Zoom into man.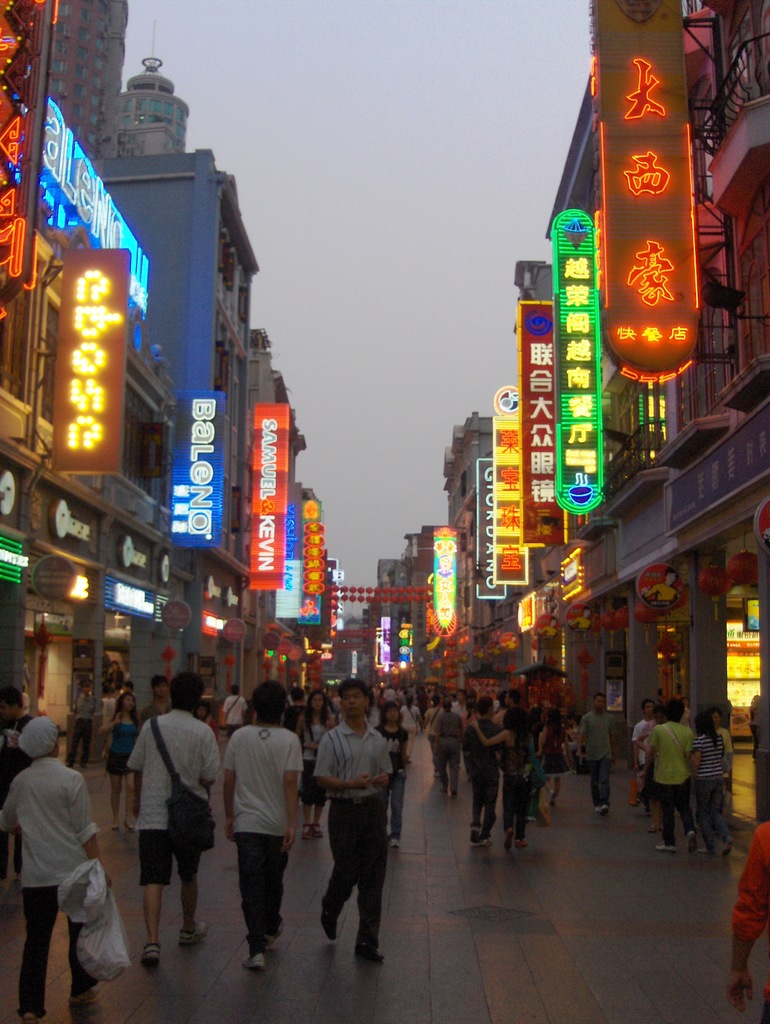
Zoom target: locate(61, 678, 95, 768).
